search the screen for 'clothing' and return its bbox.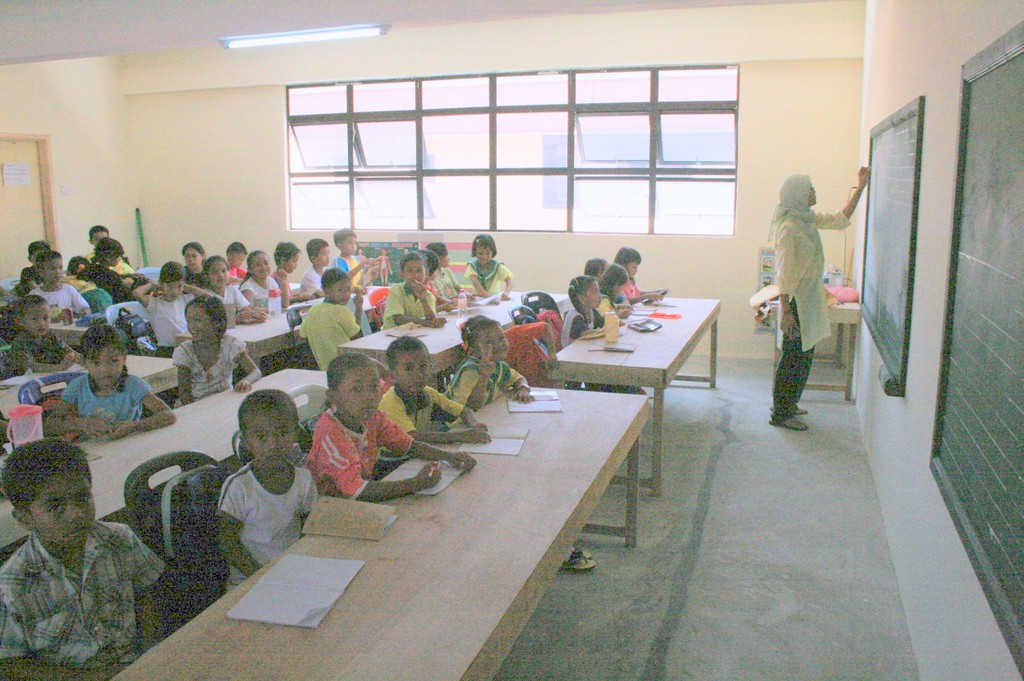
Found: [211, 288, 248, 329].
